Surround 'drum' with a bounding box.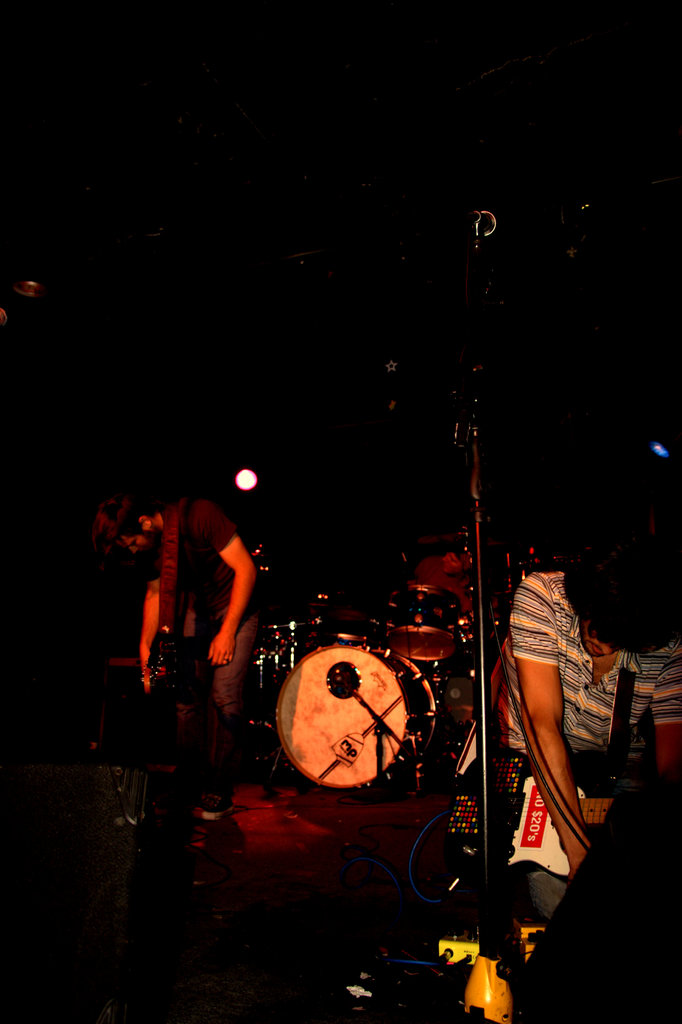
(272,643,437,791).
